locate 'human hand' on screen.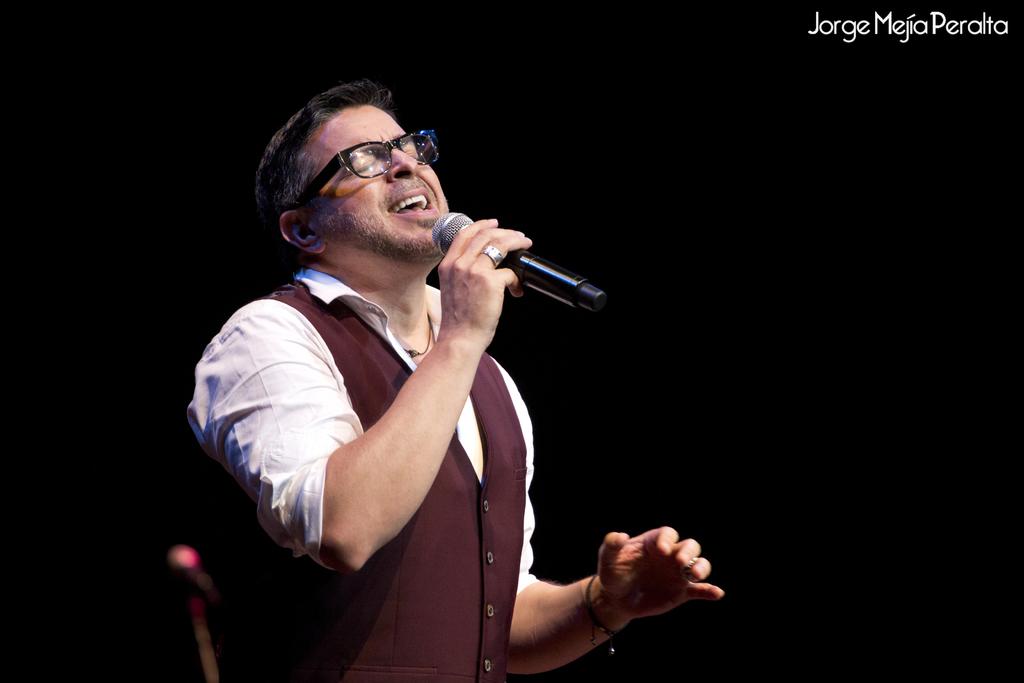
On screen at box(436, 215, 535, 352).
